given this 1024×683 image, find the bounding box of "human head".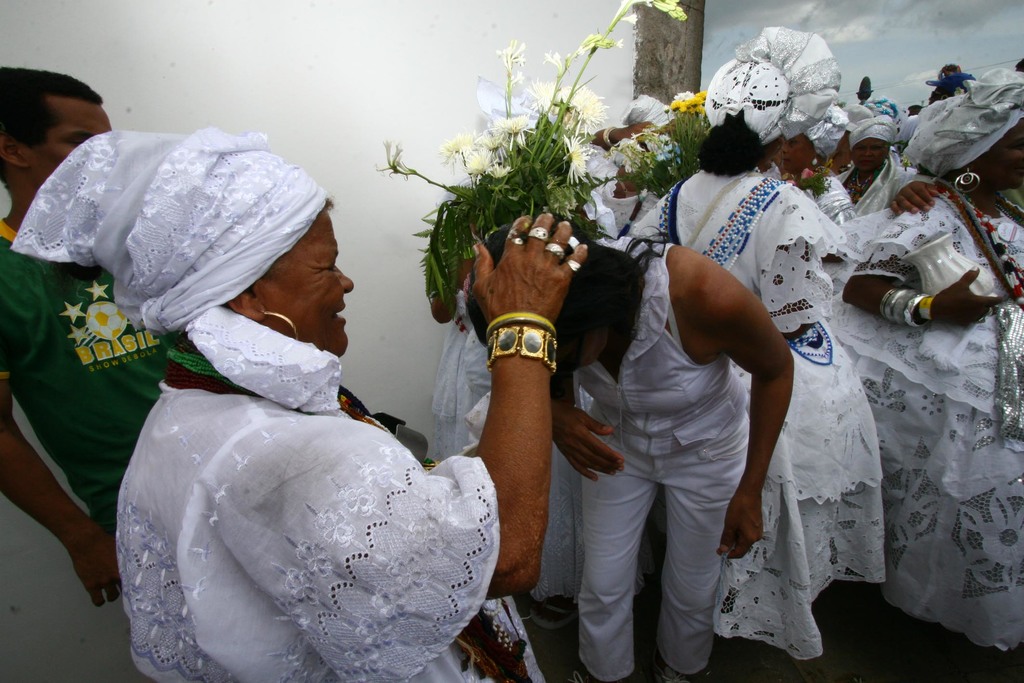
<region>780, 107, 849, 178</region>.
